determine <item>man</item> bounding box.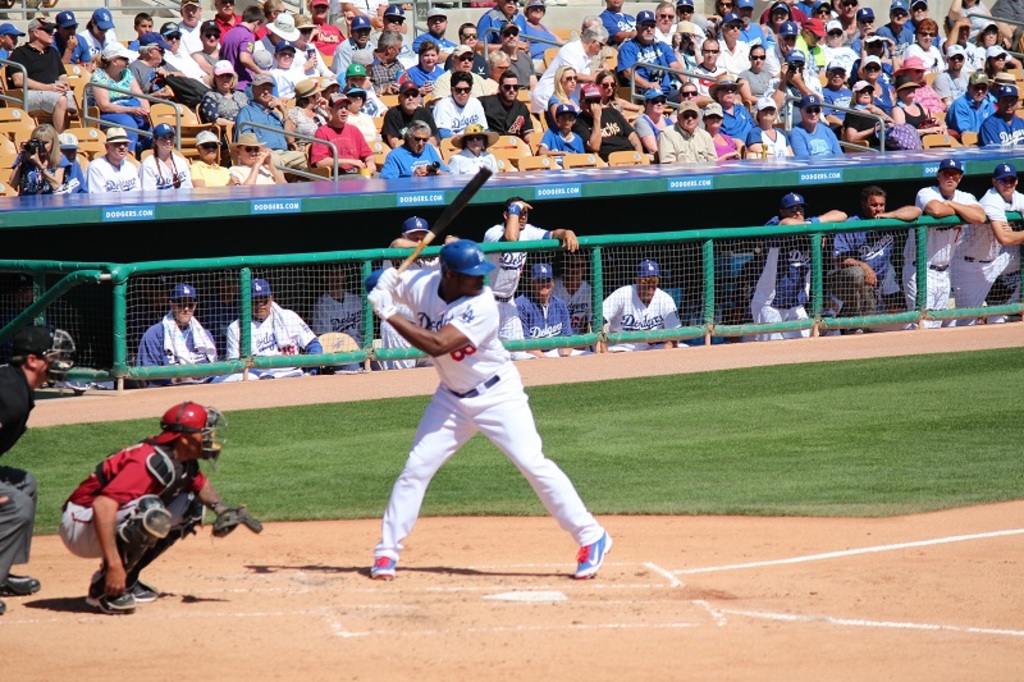
Determined: [x1=654, y1=99, x2=718, y2=169].
